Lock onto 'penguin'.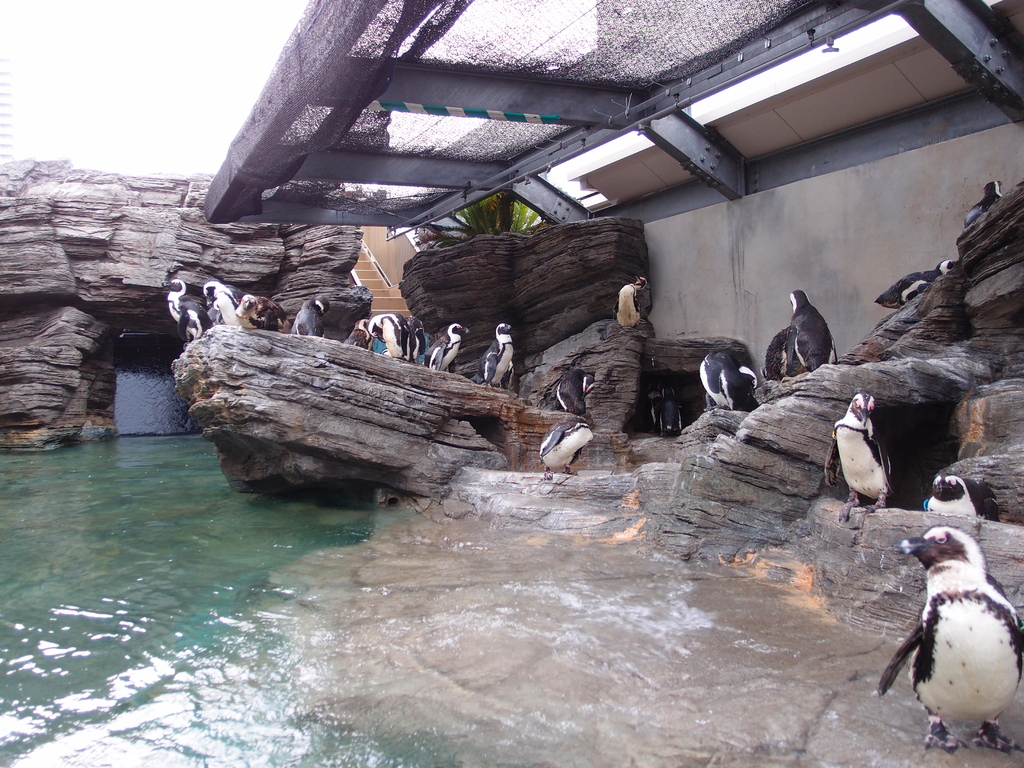
Locked: [left=338, top=310, right=370, bottom=347].
